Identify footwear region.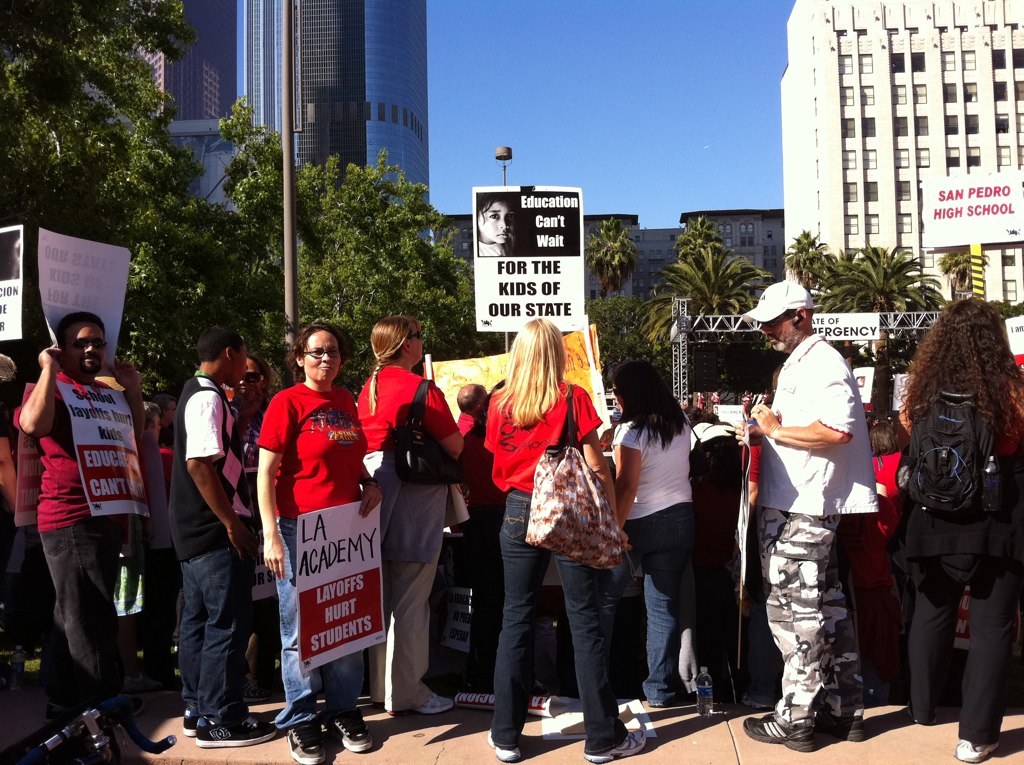
Region: box=[824, 717, 871, 741].
